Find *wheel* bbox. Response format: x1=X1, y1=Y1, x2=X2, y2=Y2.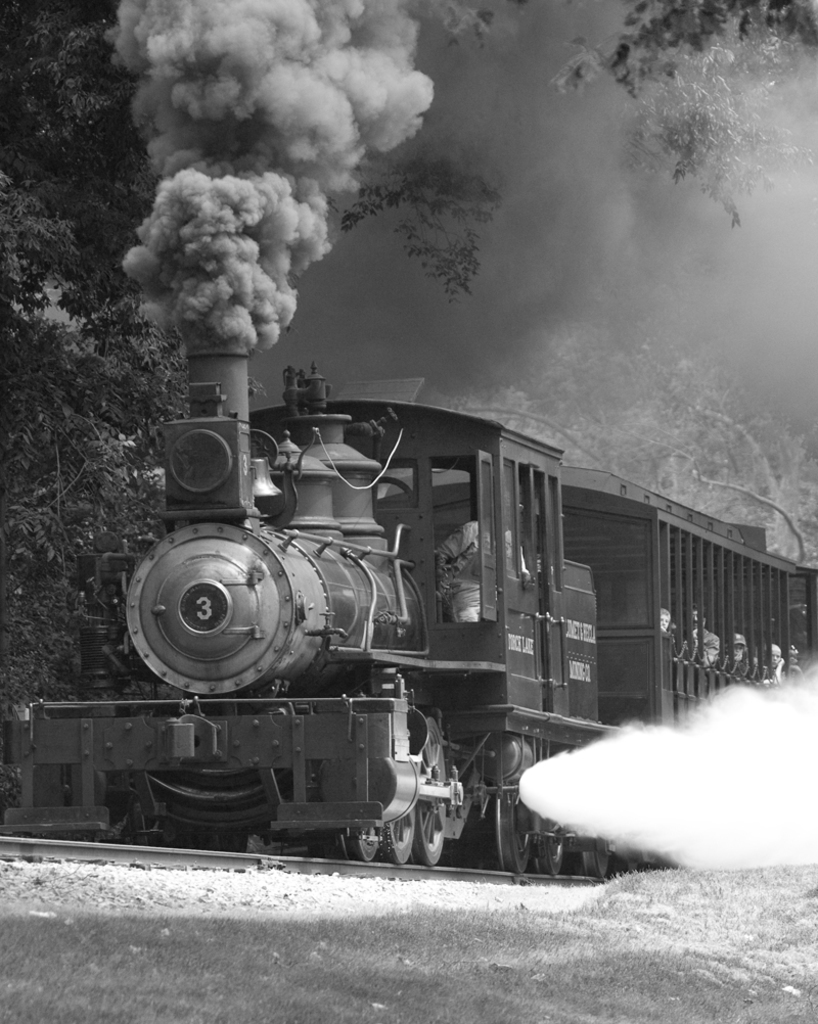
x1=543, y1=823, x2=562, y2=883.
